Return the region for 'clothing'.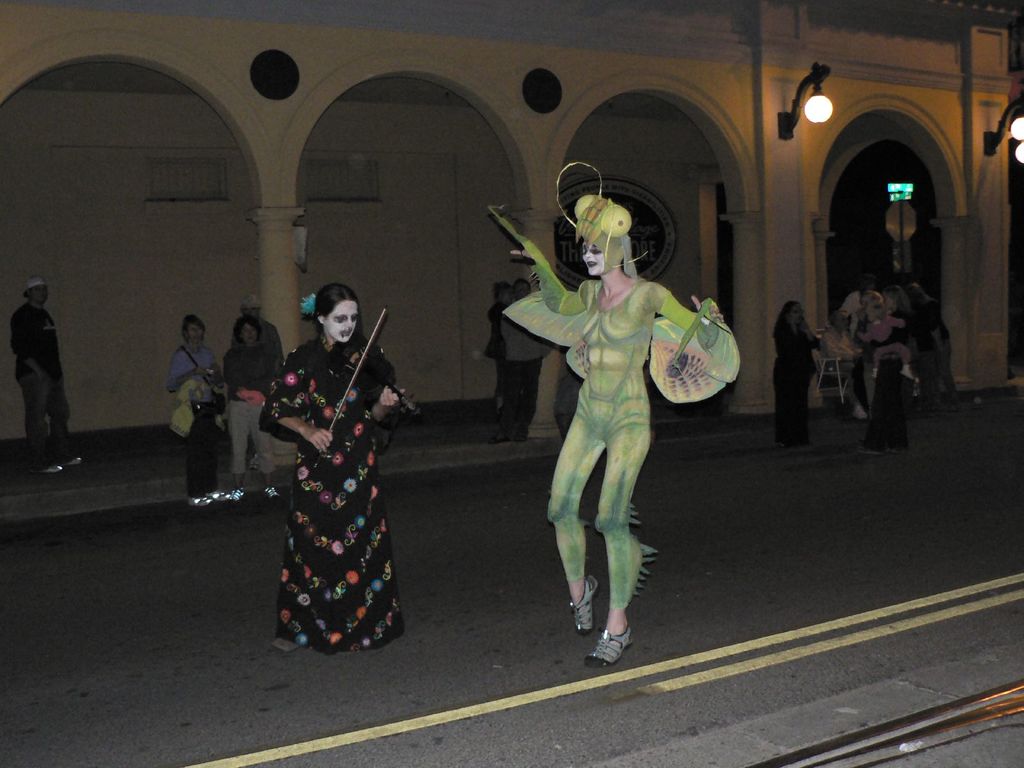
bbox(837, 291, 861, 323).
